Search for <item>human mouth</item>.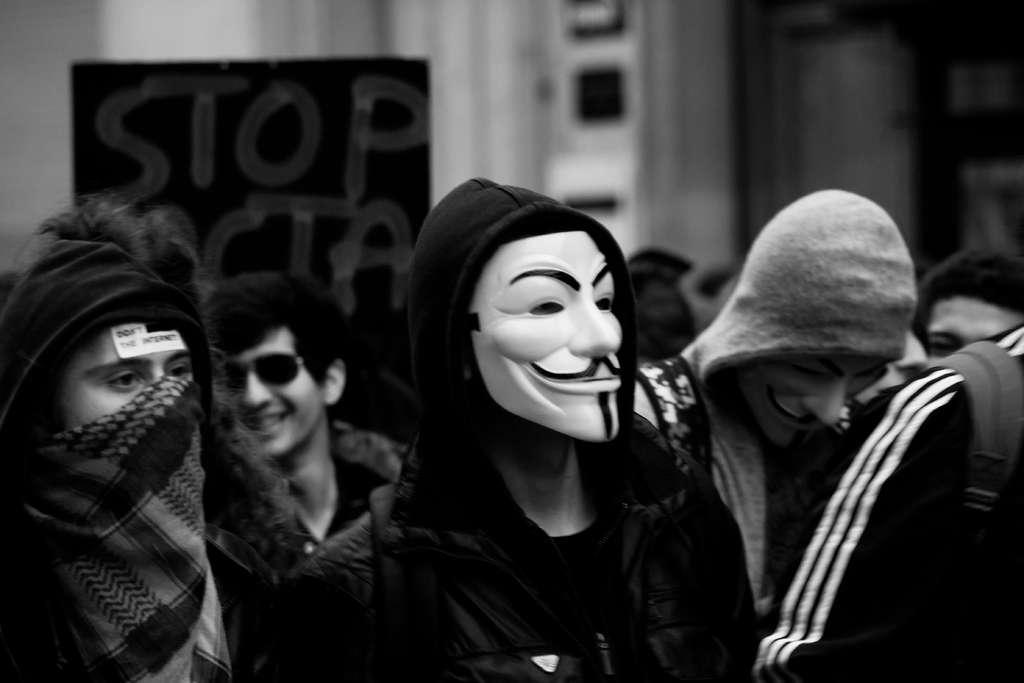
Found at [776,389,817,427].
